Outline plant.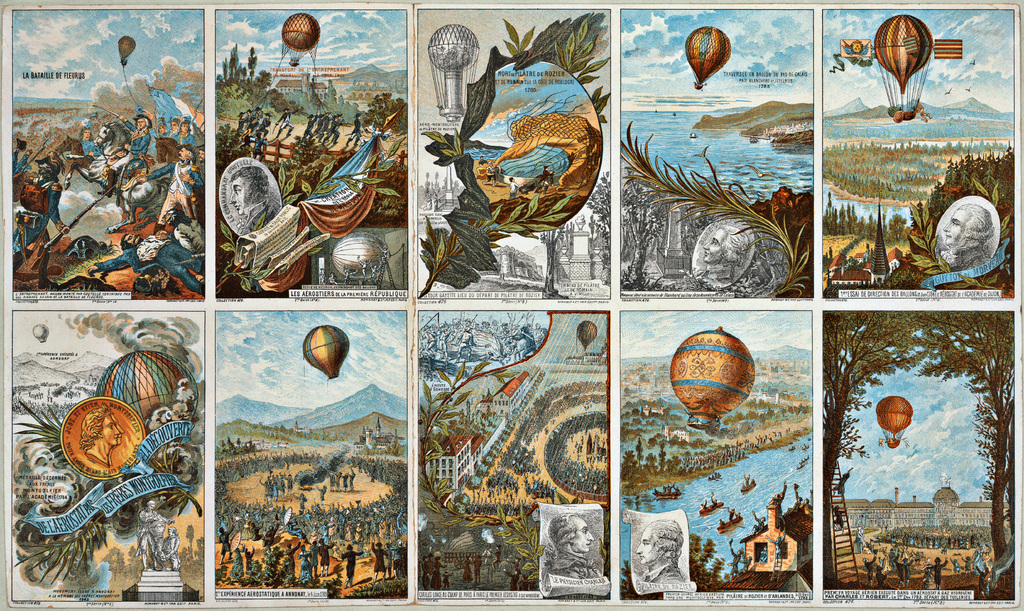
Outline: x1=621 y1=527 x2=732 y2=603.
